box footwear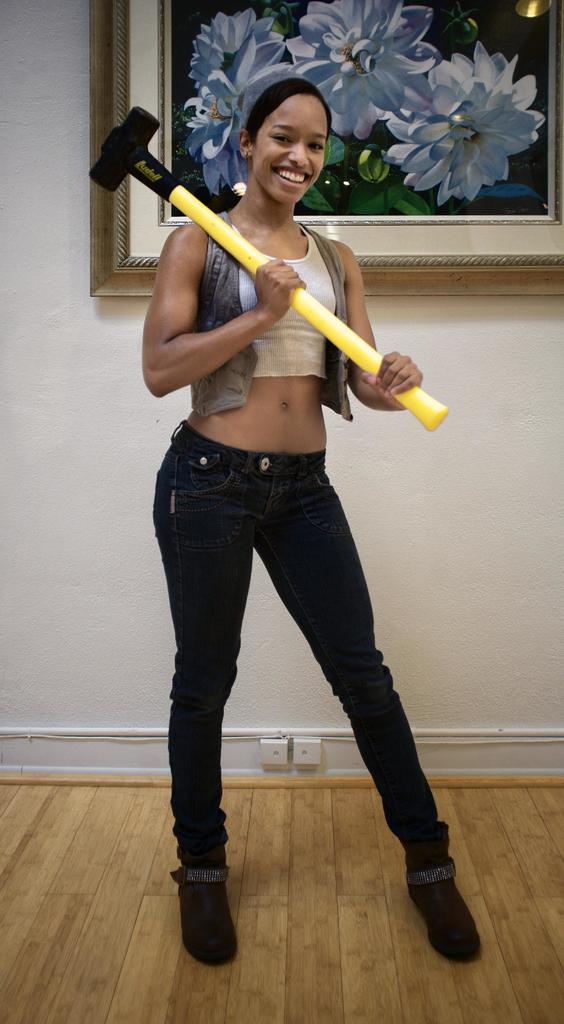
<box>389,838,476,961</box>
